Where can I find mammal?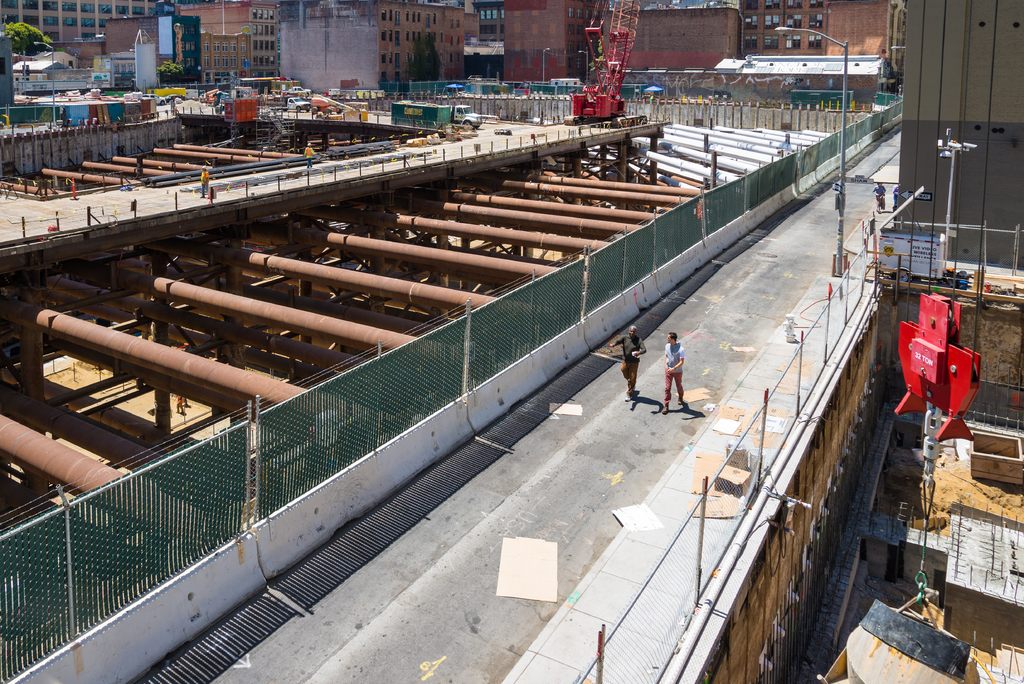
You can find it at l=872, t=182, r=887, b=212.
